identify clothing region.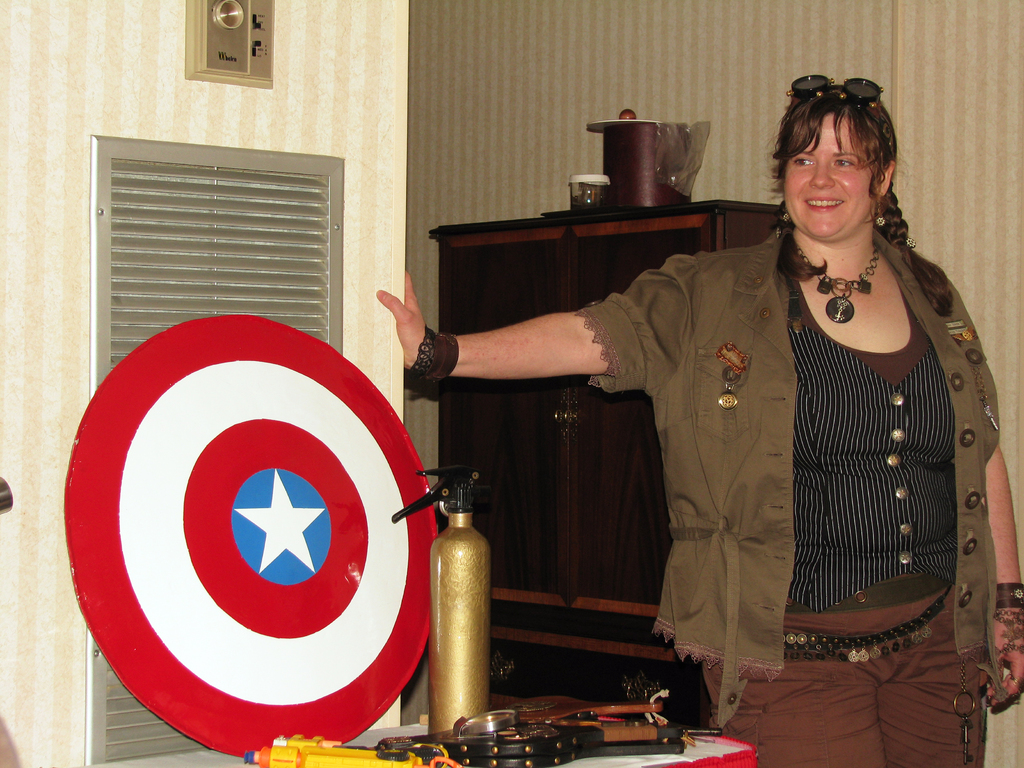
Region: detection(572, 225, 1008, 767).
